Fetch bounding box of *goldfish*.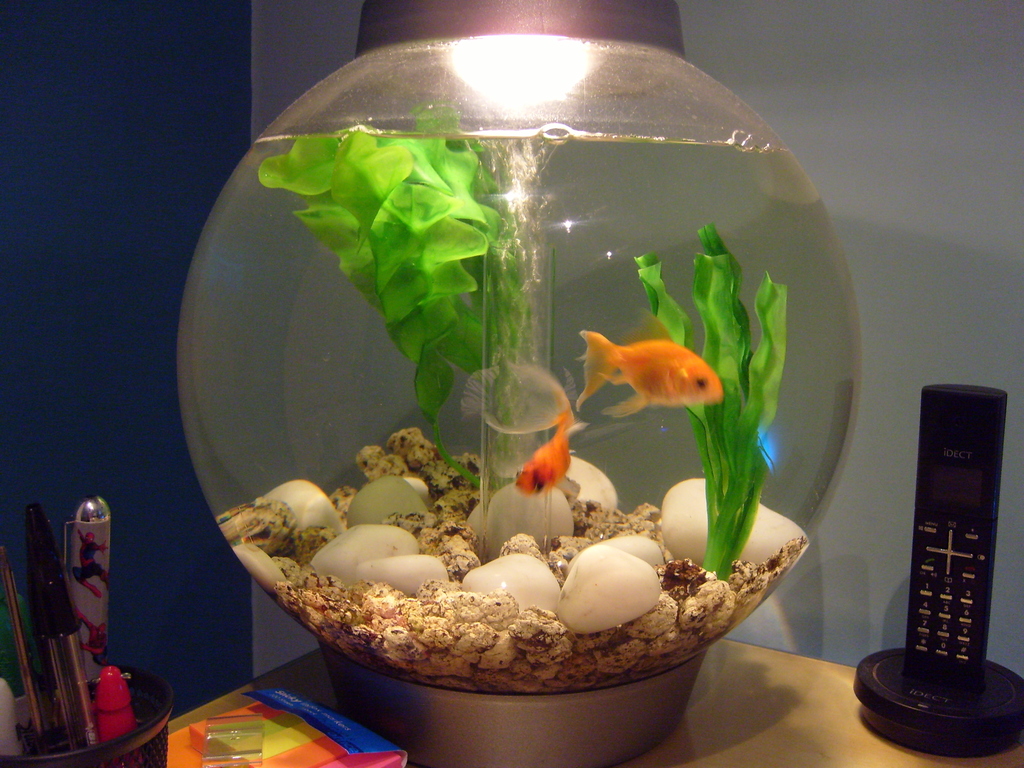
Bbox: rect(512, 410, 573, 492).
